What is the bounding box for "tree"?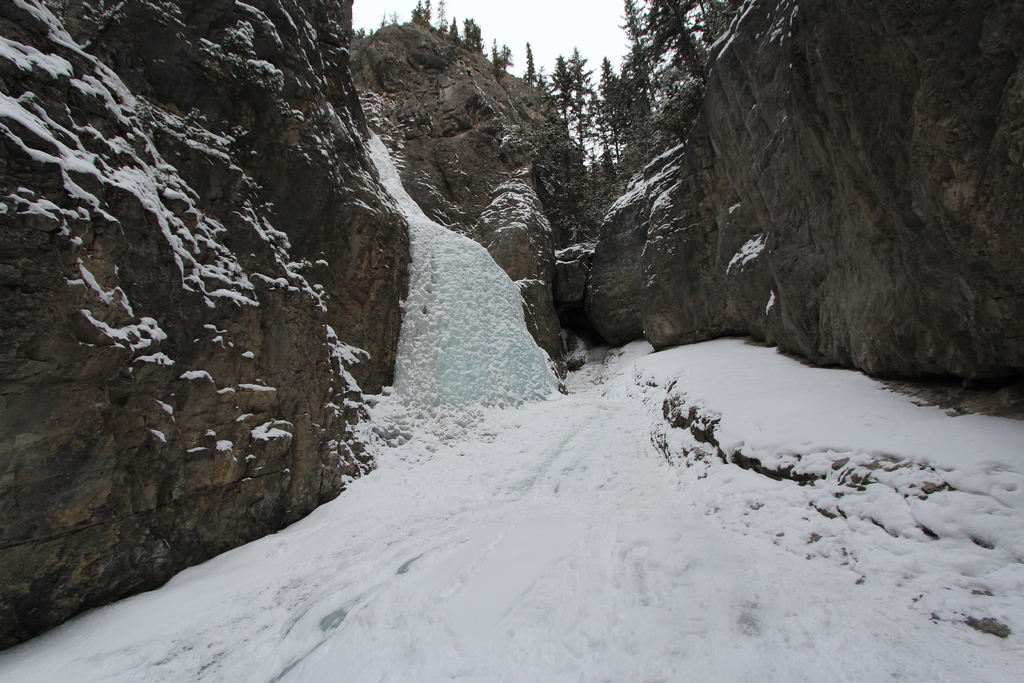
(left=471, top=19, right=484, bottom=51).
